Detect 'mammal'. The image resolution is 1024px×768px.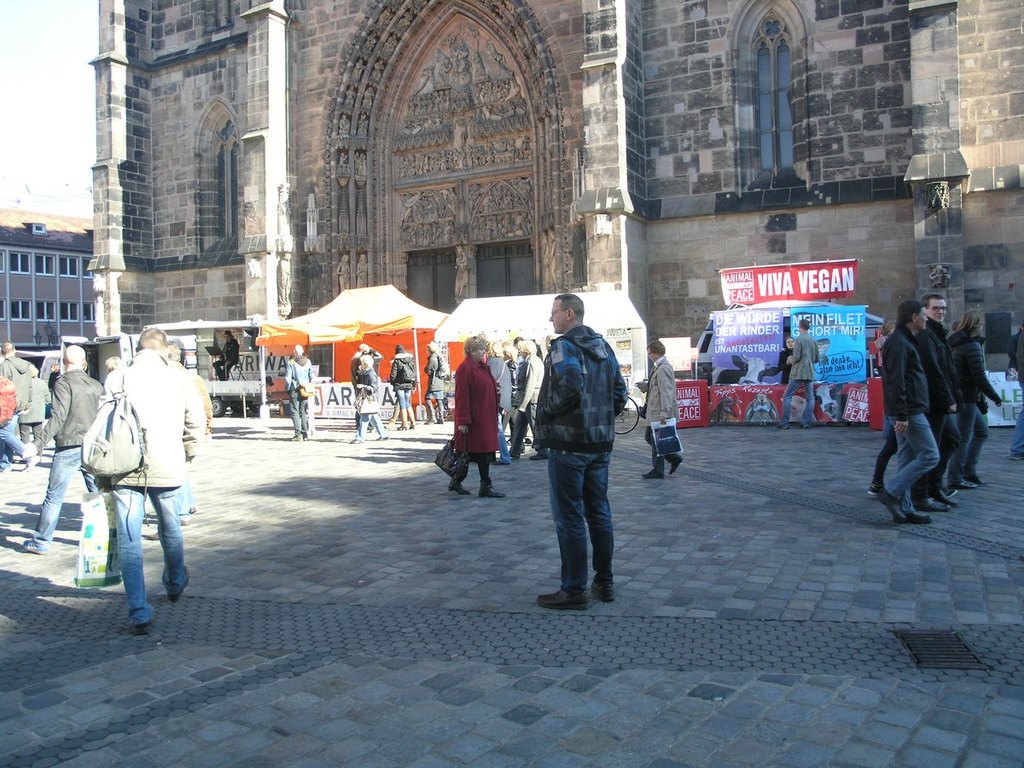
BBox(881, 298, 942, 526).
